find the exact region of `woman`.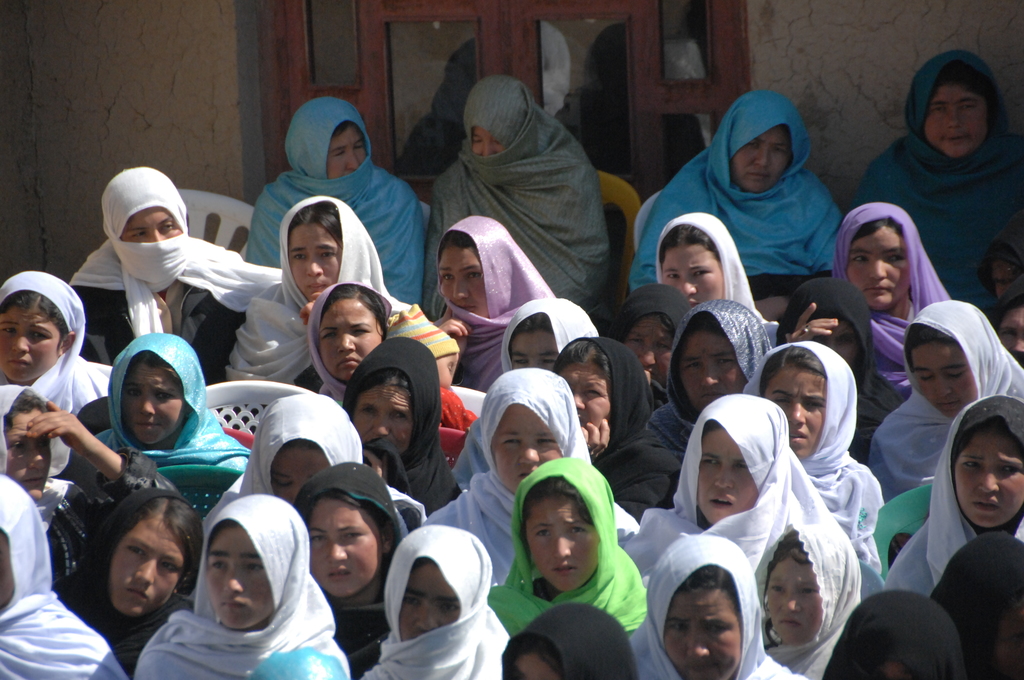
Exact region: x1=231, y1=90, x2=426, y2=306.
